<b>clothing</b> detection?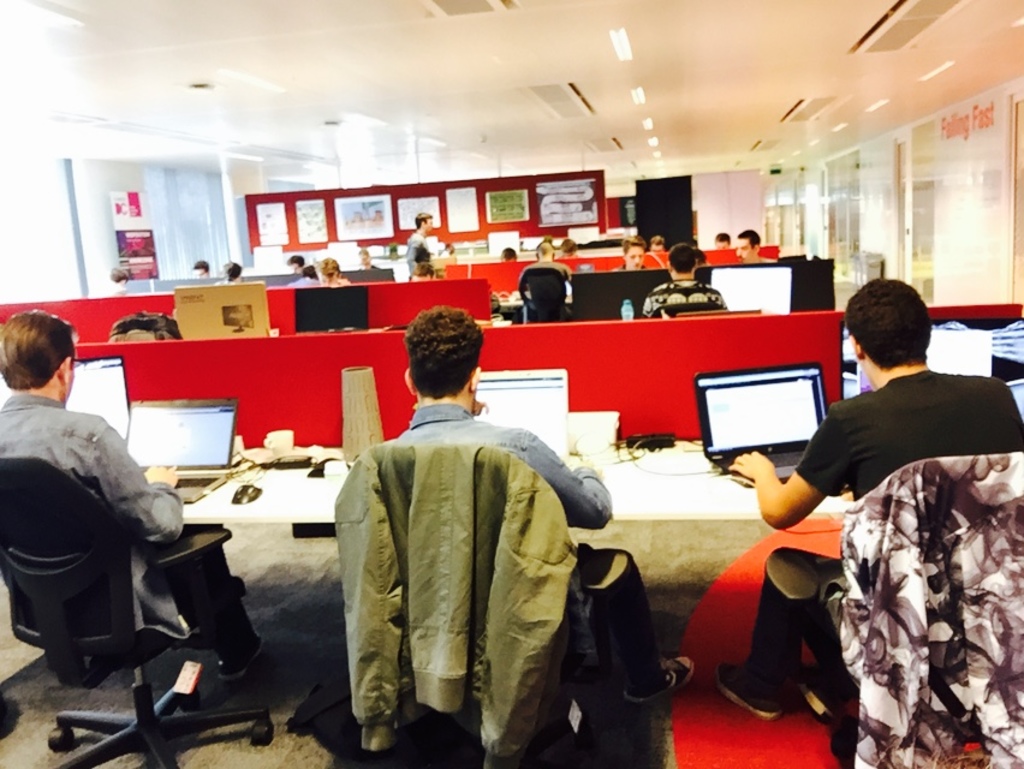
[335, 442, 578, 768]
